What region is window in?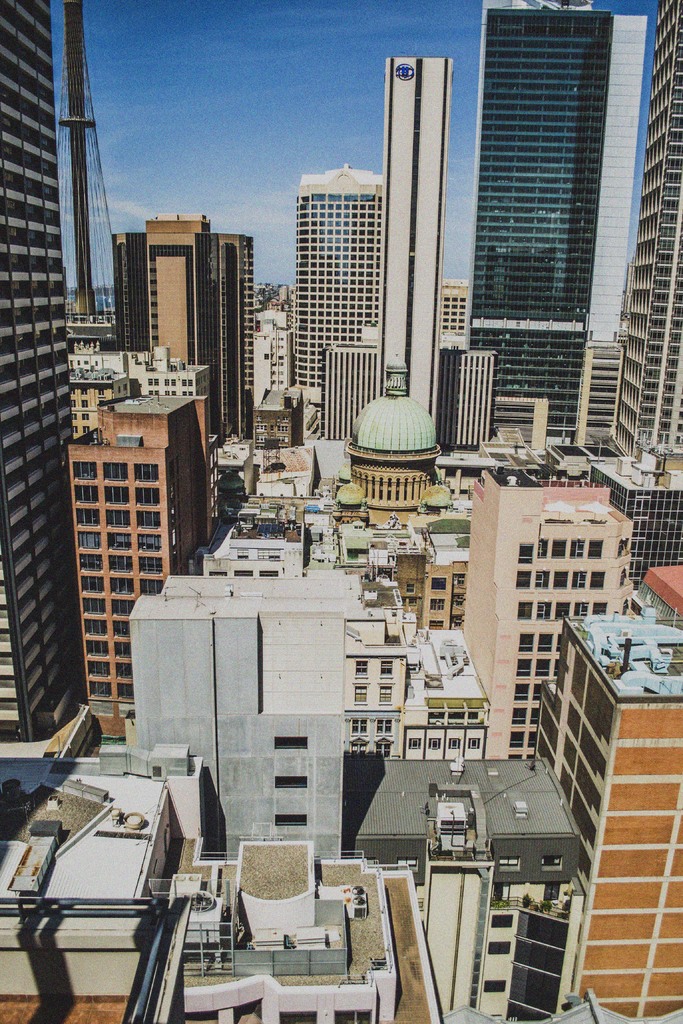
(500,858,513,867).
